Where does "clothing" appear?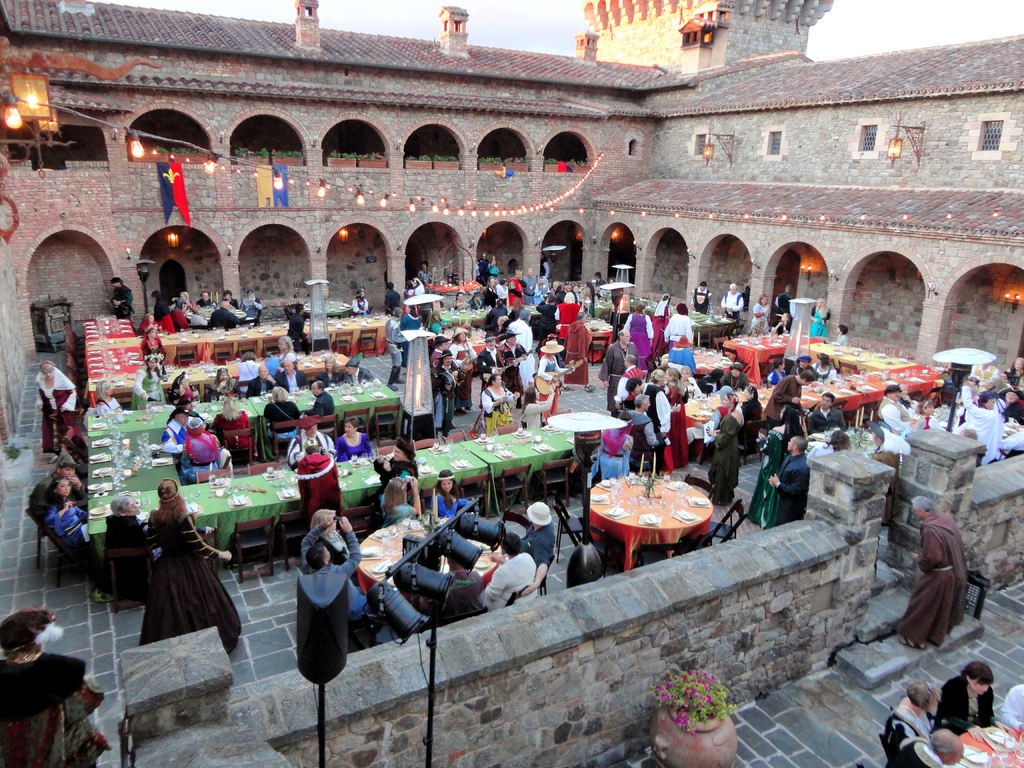
Appears at left=141, top=337, right=168, bottom=373.
